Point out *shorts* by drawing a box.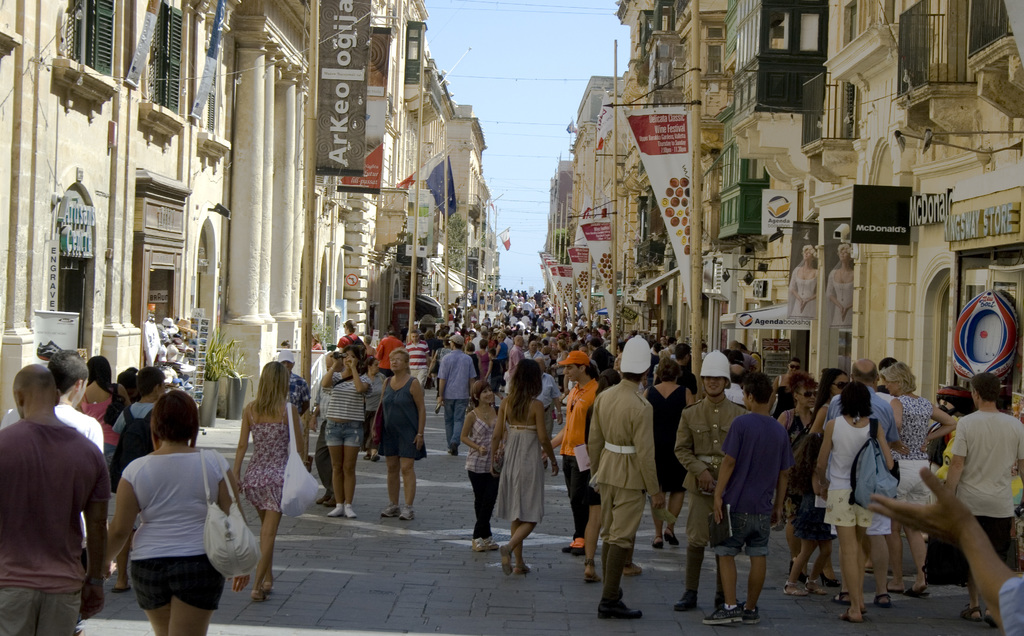
bbox=(116, 553, 208, 617).
